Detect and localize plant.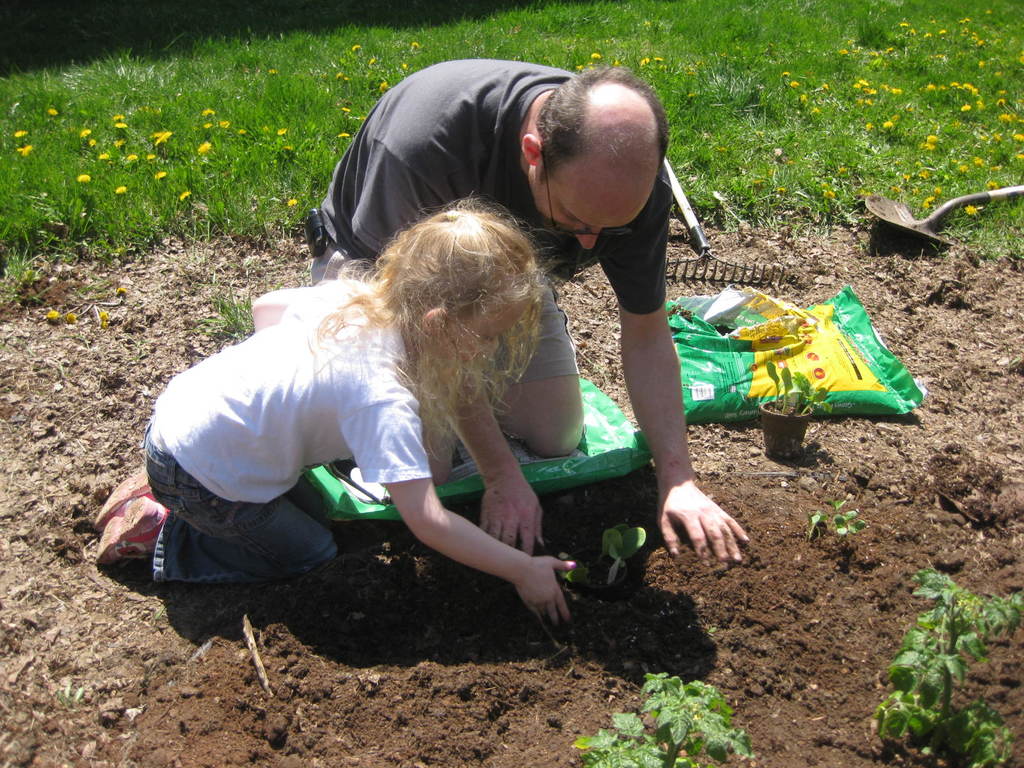
Localized at rect(0, 248, 44, 312).
